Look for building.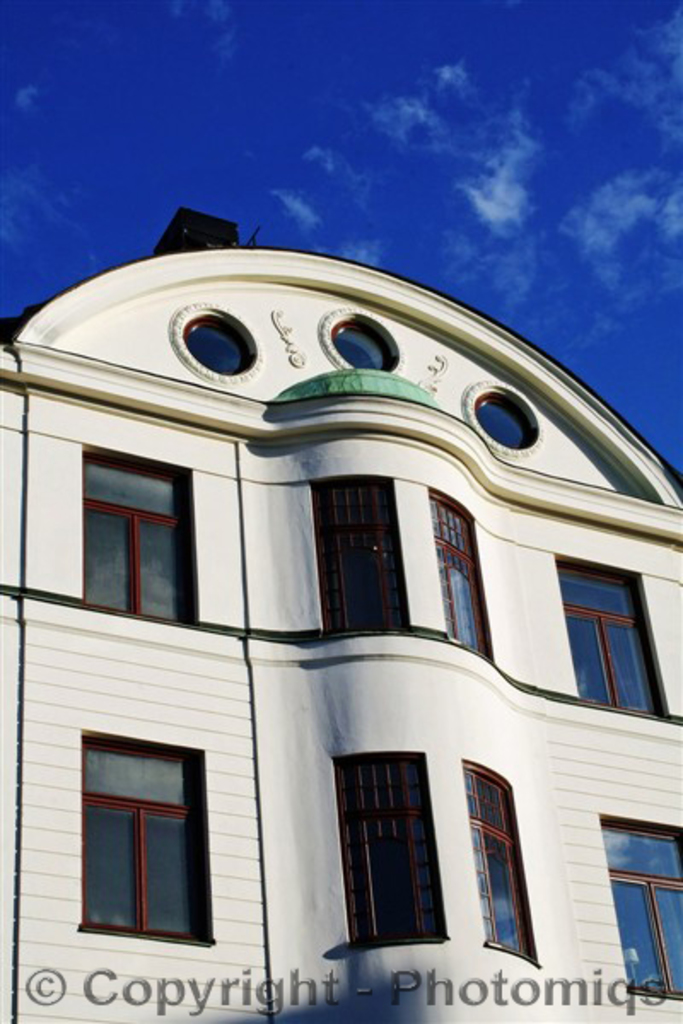
Found: BBox(0, 207, 681, 1022).
